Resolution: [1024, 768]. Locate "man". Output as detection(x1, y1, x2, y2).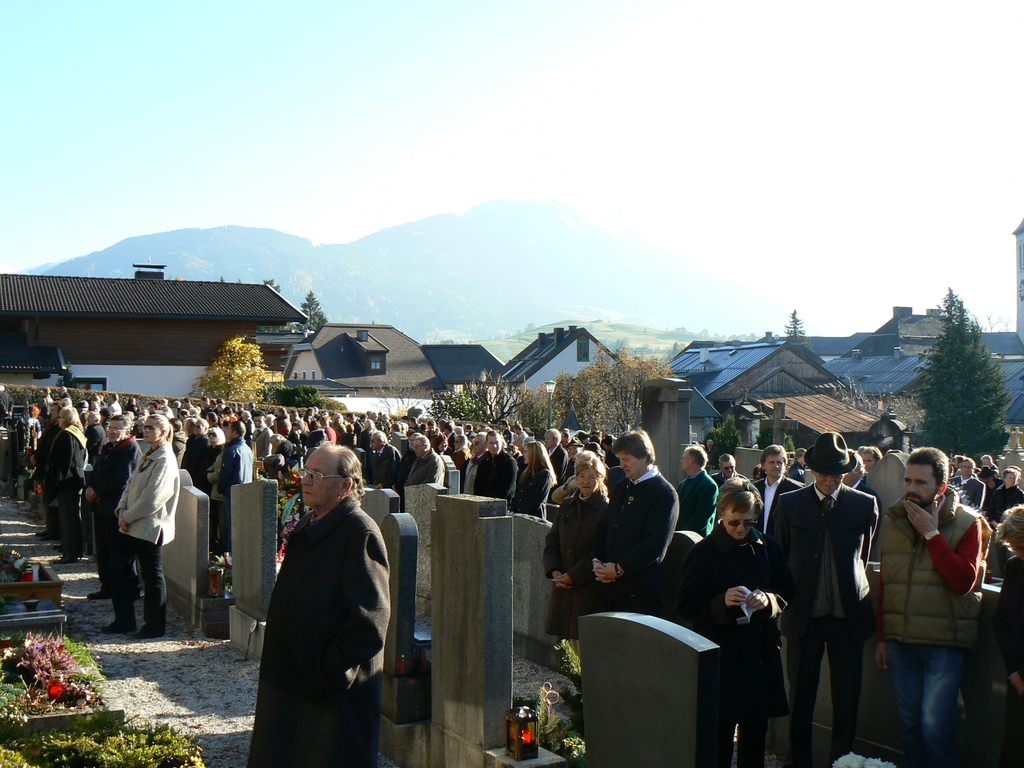
detection(84, 414, 147, 600).
